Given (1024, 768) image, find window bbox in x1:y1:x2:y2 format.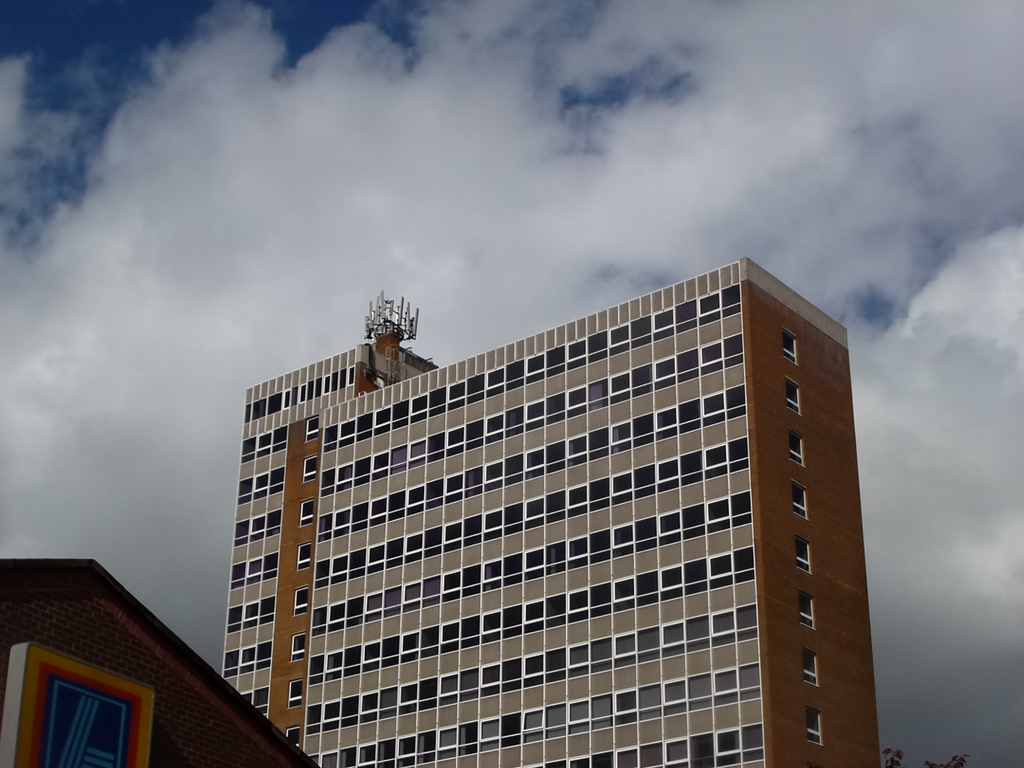
790:486:807:516.
